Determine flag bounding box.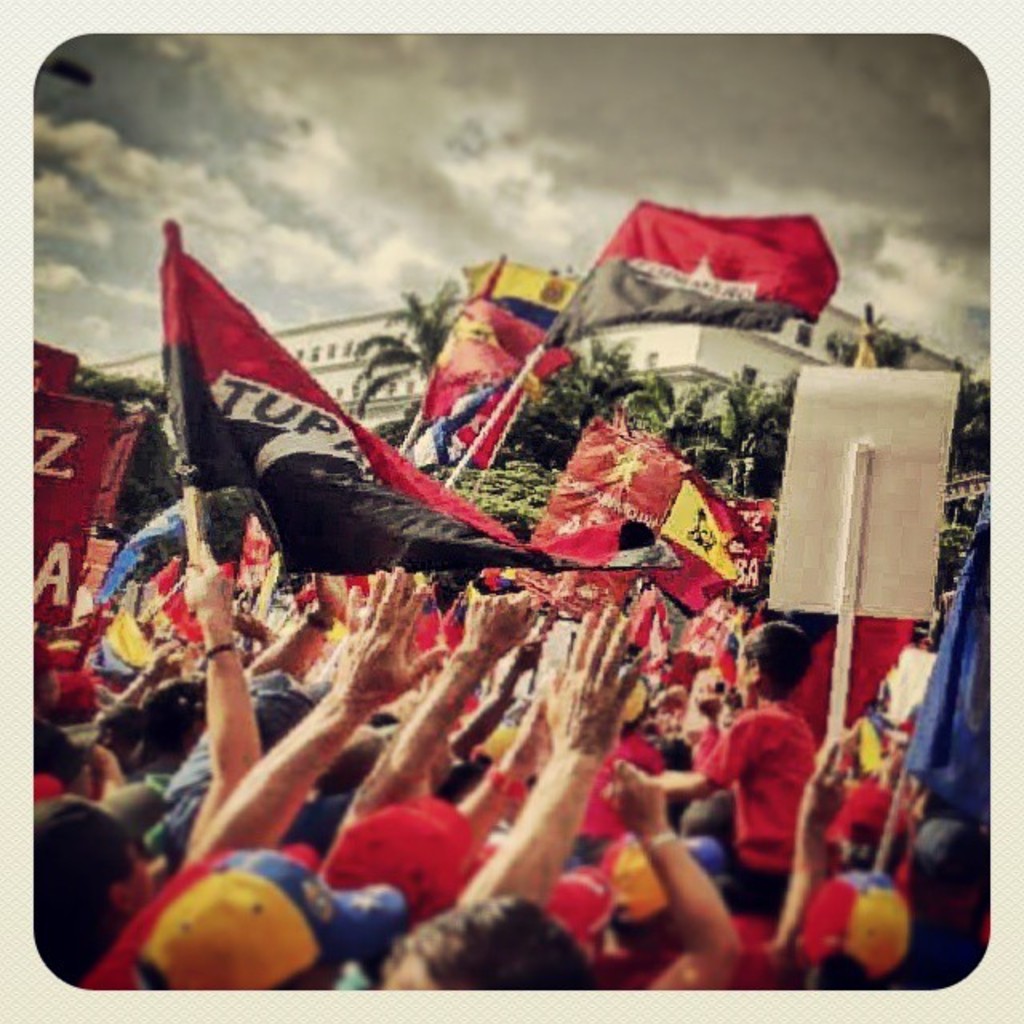
Determined: region(82, 504, 176, 624).
